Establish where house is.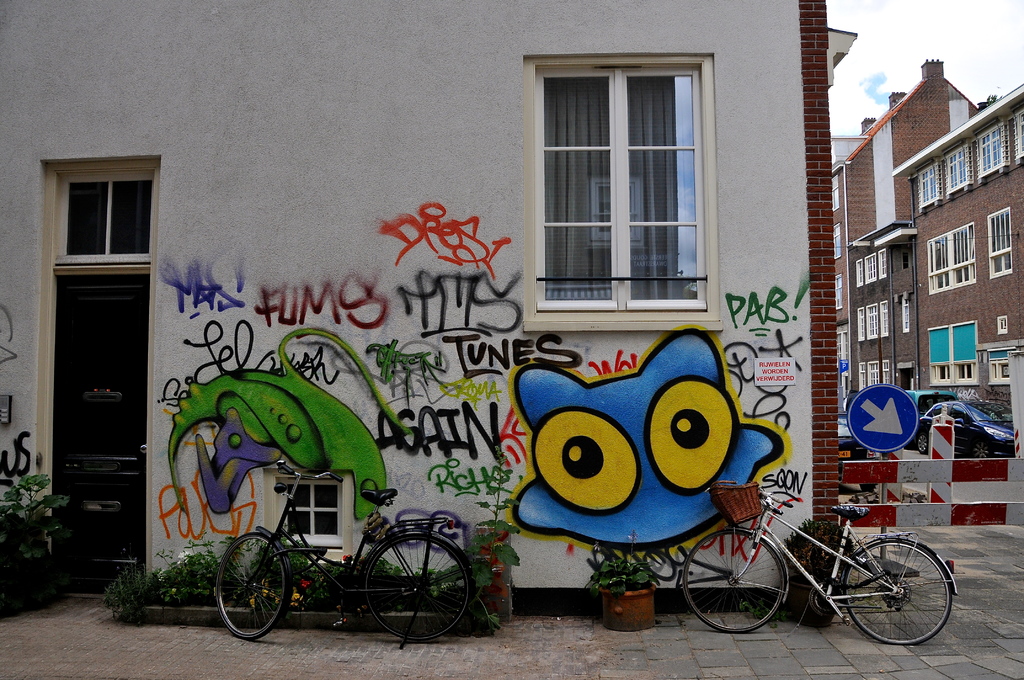
Established at Rect(820, 54, 1023, 473).
